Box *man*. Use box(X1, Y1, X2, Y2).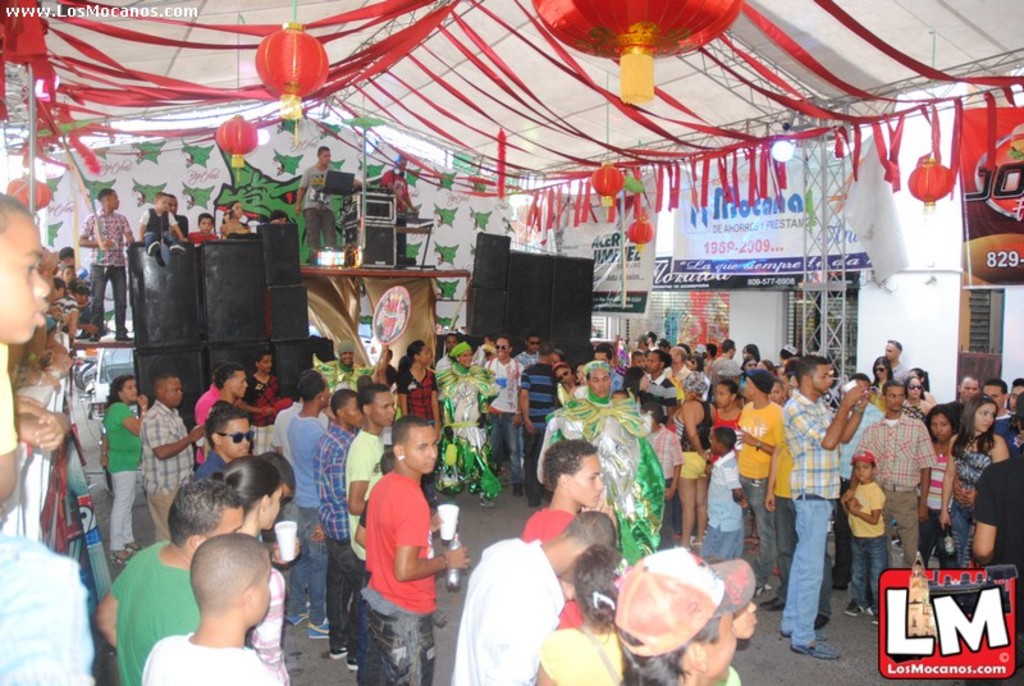
box(141, 531, 283, 685).
